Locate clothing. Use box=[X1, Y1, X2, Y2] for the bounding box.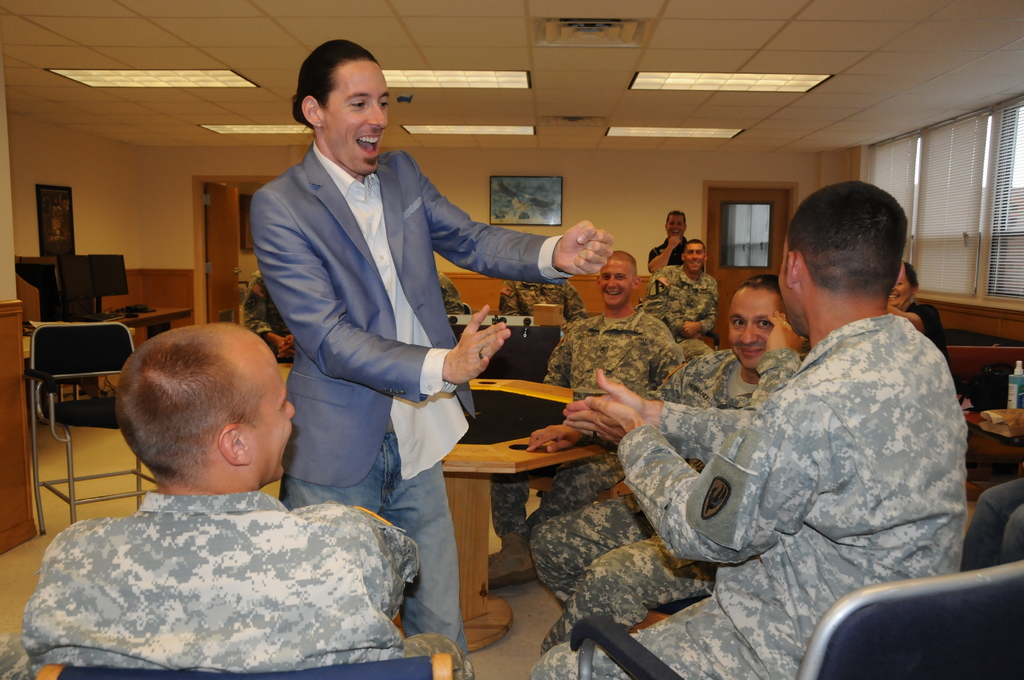
box=[955, 475, 1023, 571].
